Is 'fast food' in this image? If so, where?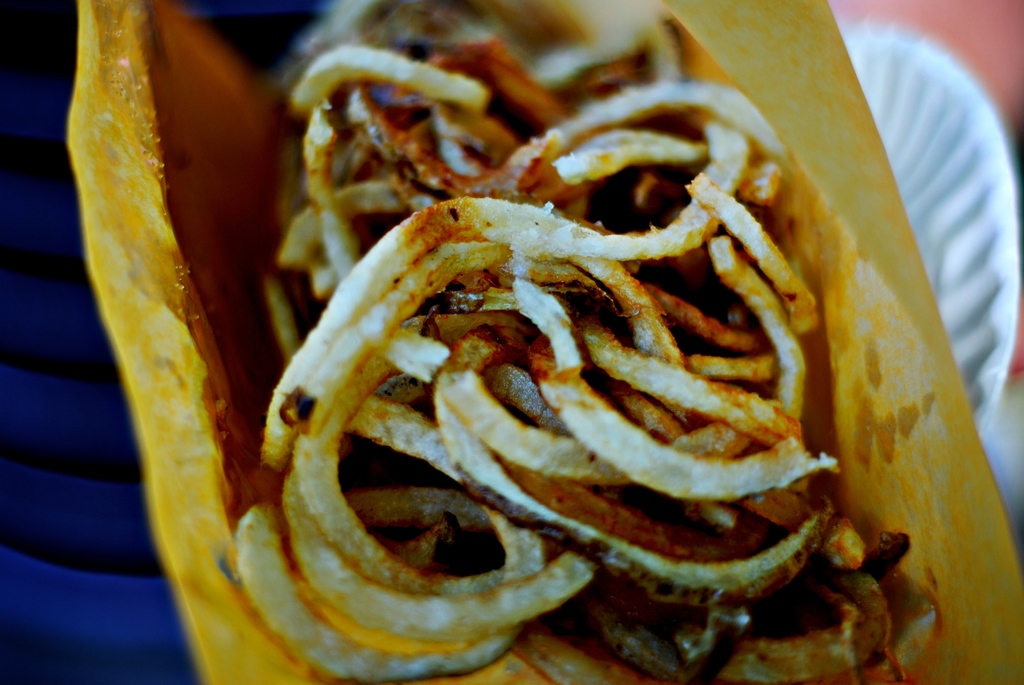
Yes, at BBox(182, 35, 1023, 665).
